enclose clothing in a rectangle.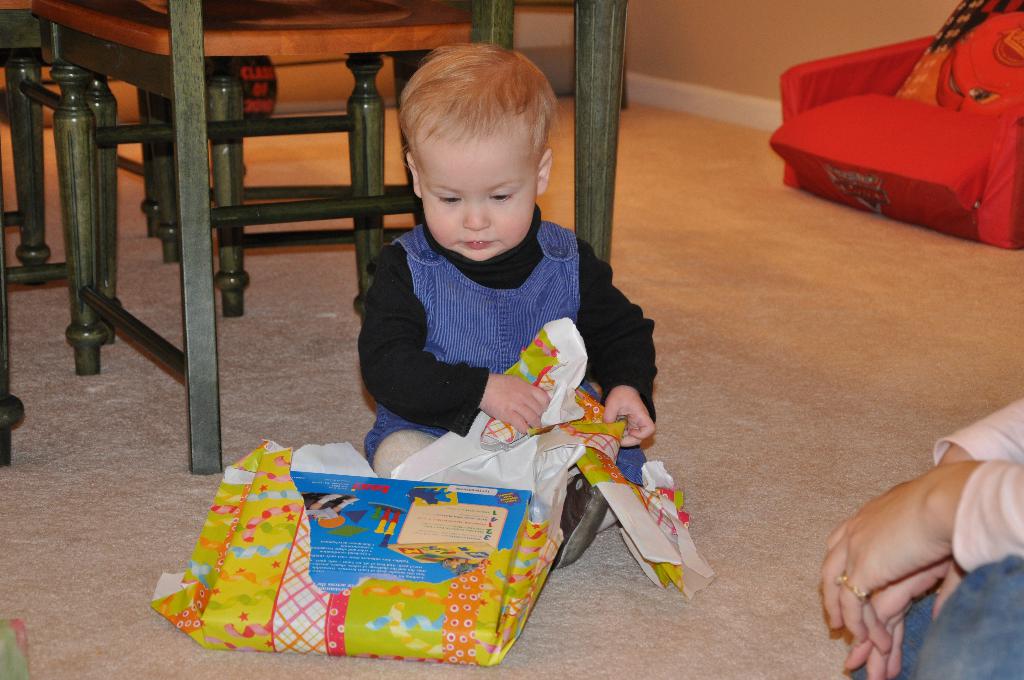
[left=336, top=141, right=652, bottom=496].
